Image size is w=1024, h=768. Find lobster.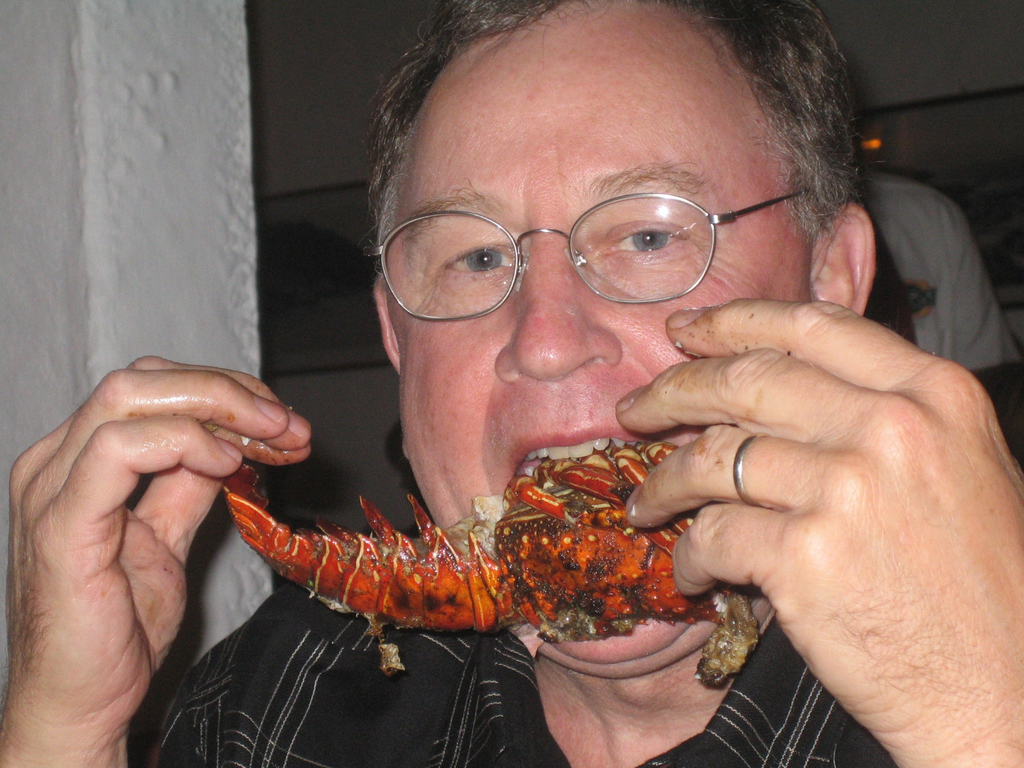
left=220, top=442, right=763, bottom=691.
